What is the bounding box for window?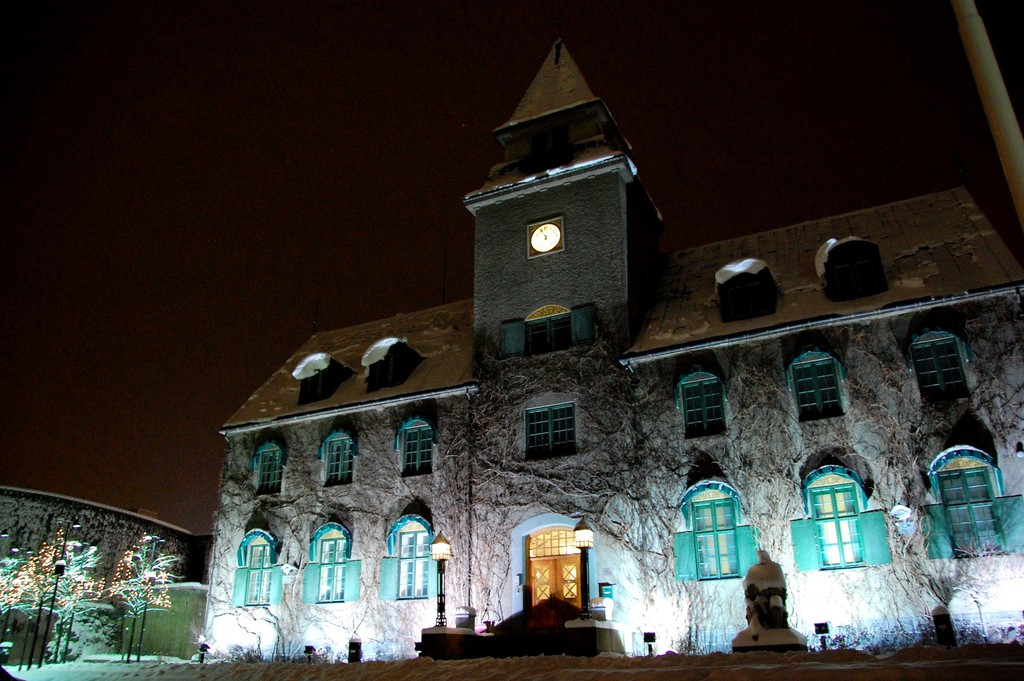
{"x1": 230, "y1": 525, "x2": 283, "y2": 609}.
